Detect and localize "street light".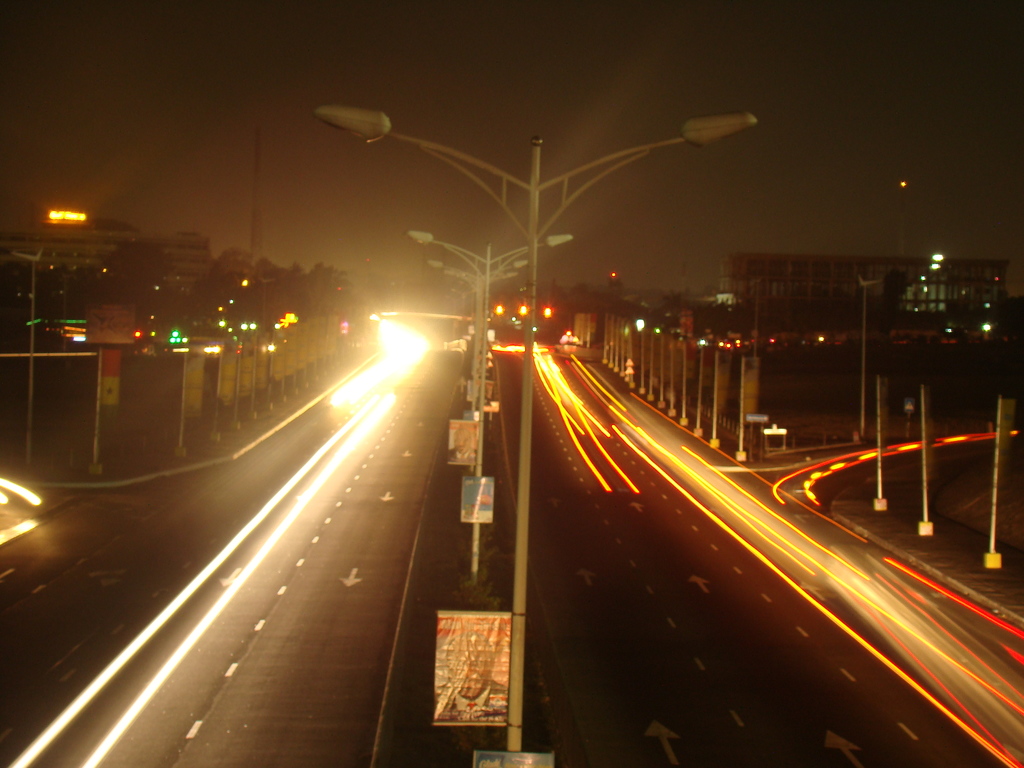
Localized at <bbox>401, 225, 580, 585</bbox>.
